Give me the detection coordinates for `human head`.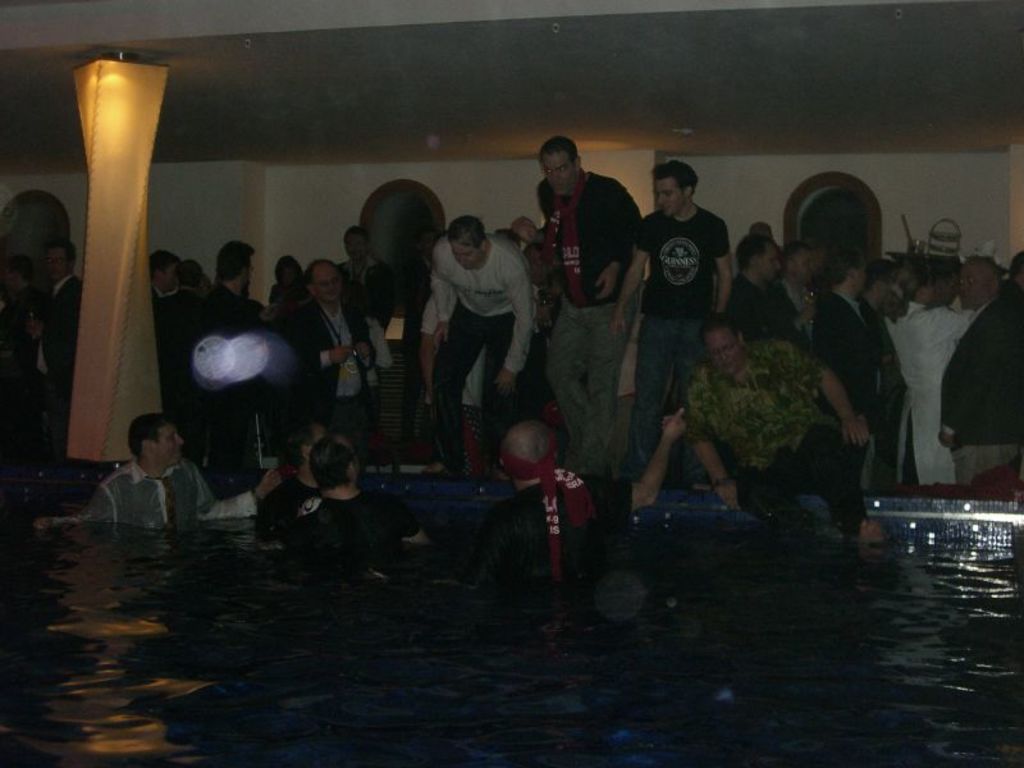
l=308, t=433, r=360, b=484.
